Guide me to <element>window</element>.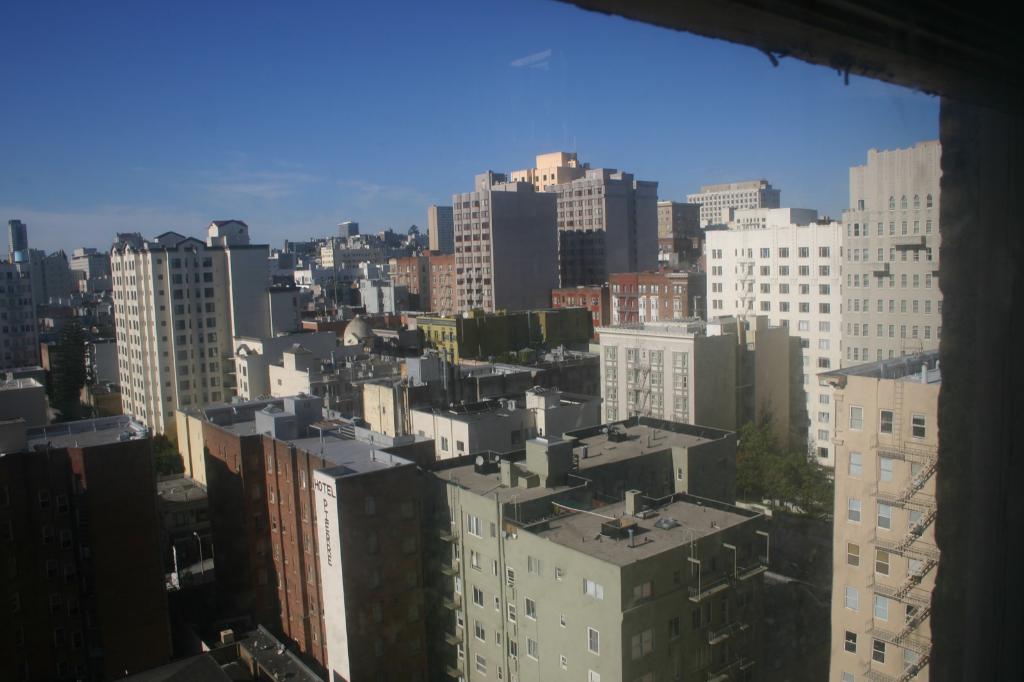
Guidance: region(820, 321, 829, 331).
